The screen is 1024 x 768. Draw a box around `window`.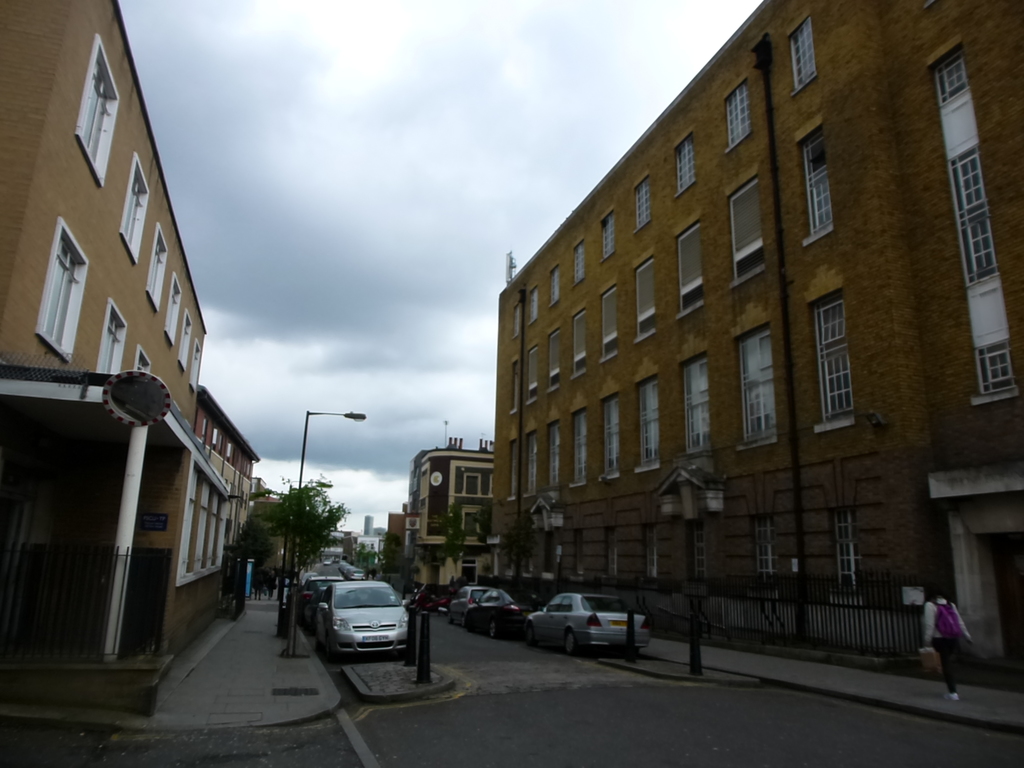
box(526, 285, 541, 326).
